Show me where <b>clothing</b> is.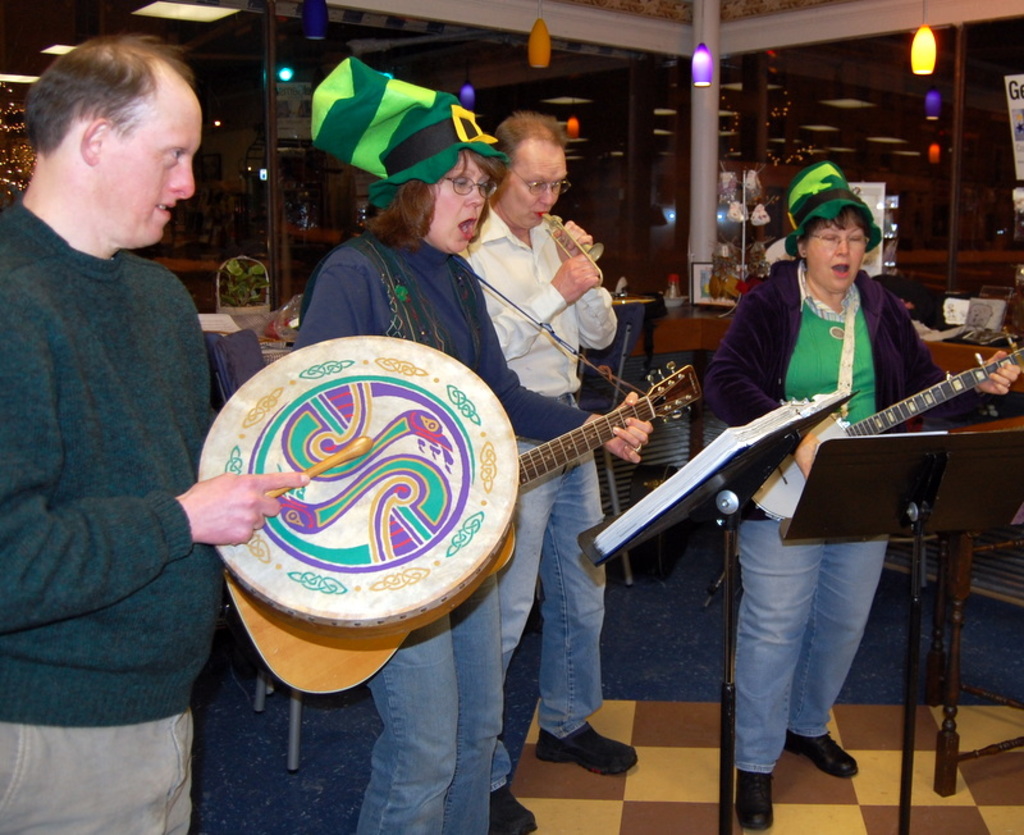
<b>clothing</b> is at locate(0, 193, 225, 834).
